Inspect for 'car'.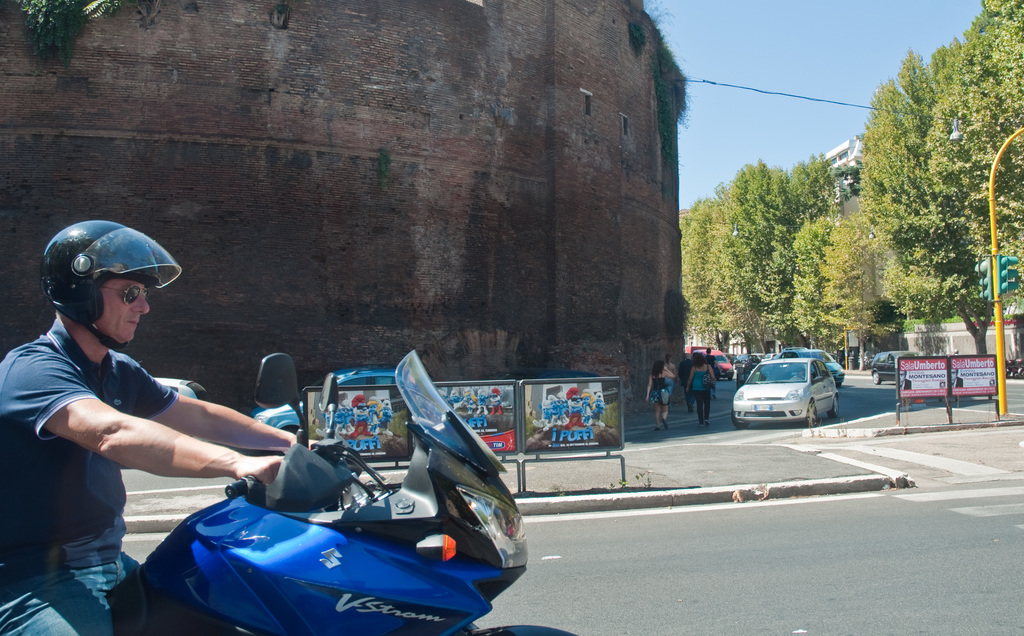
Inspection: left=733, top=353, right=852, bottom=433.
